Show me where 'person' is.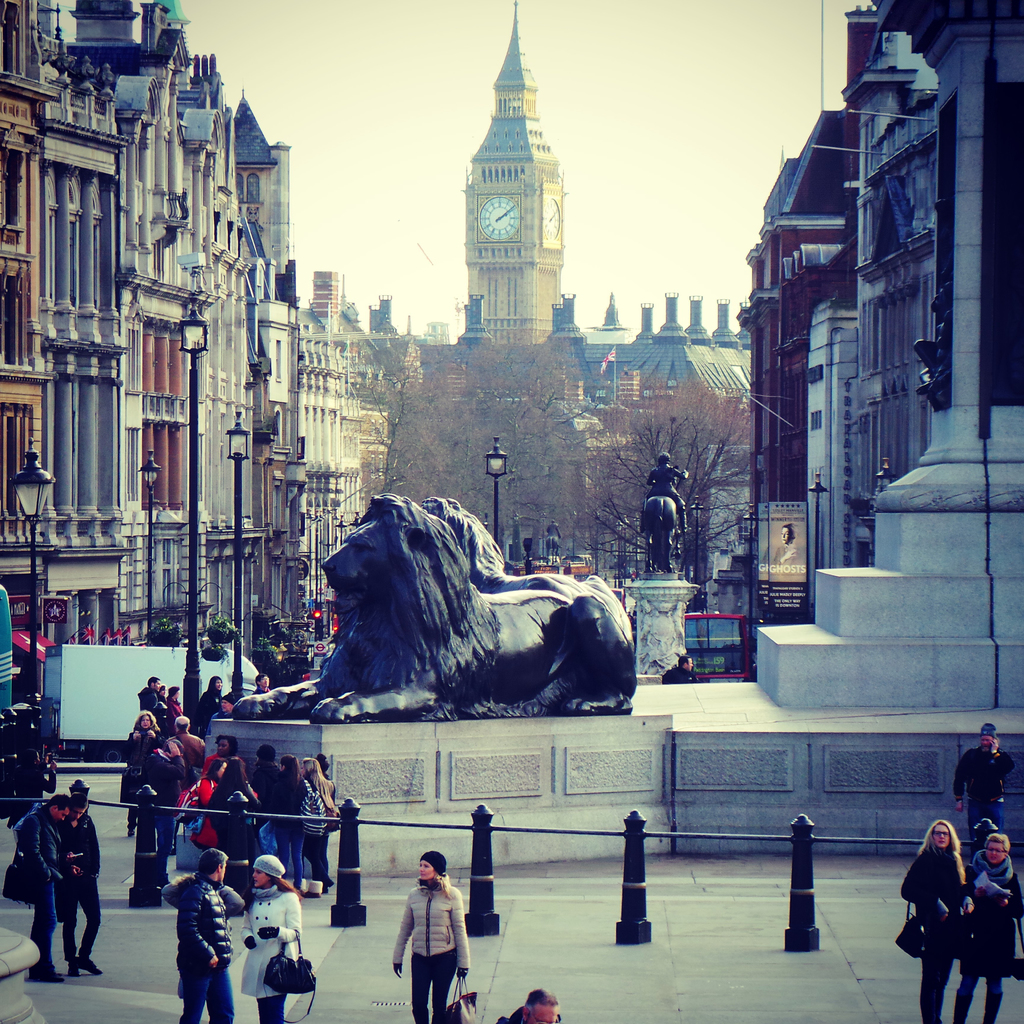
'person' is at rect(662, 652, 701, 687).
